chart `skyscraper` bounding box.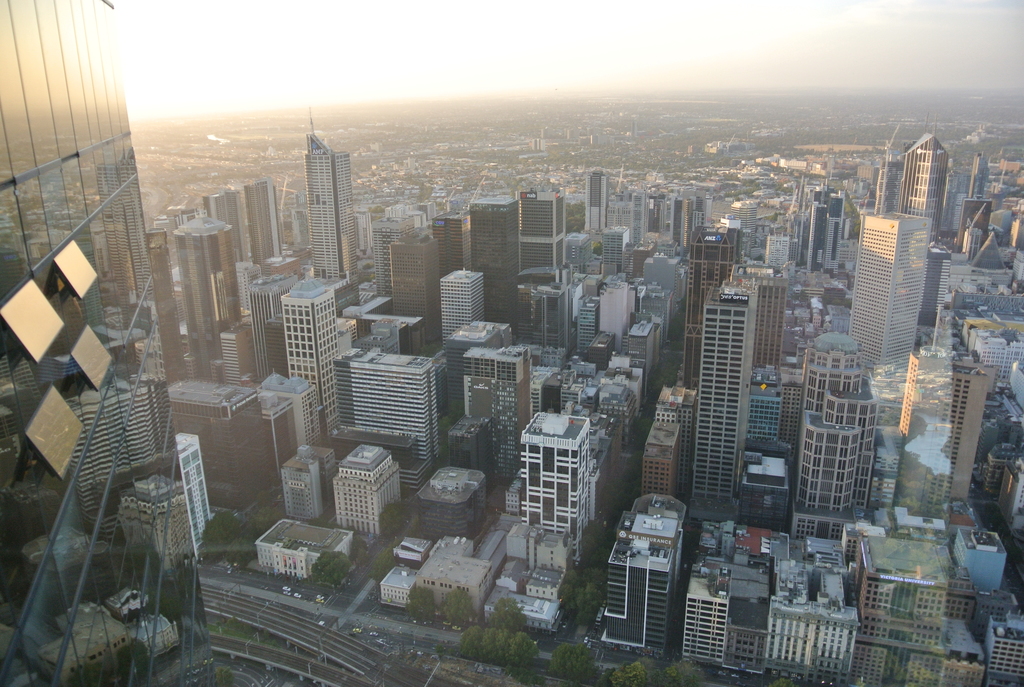
Charted: box(335, 446, 401, 532).
